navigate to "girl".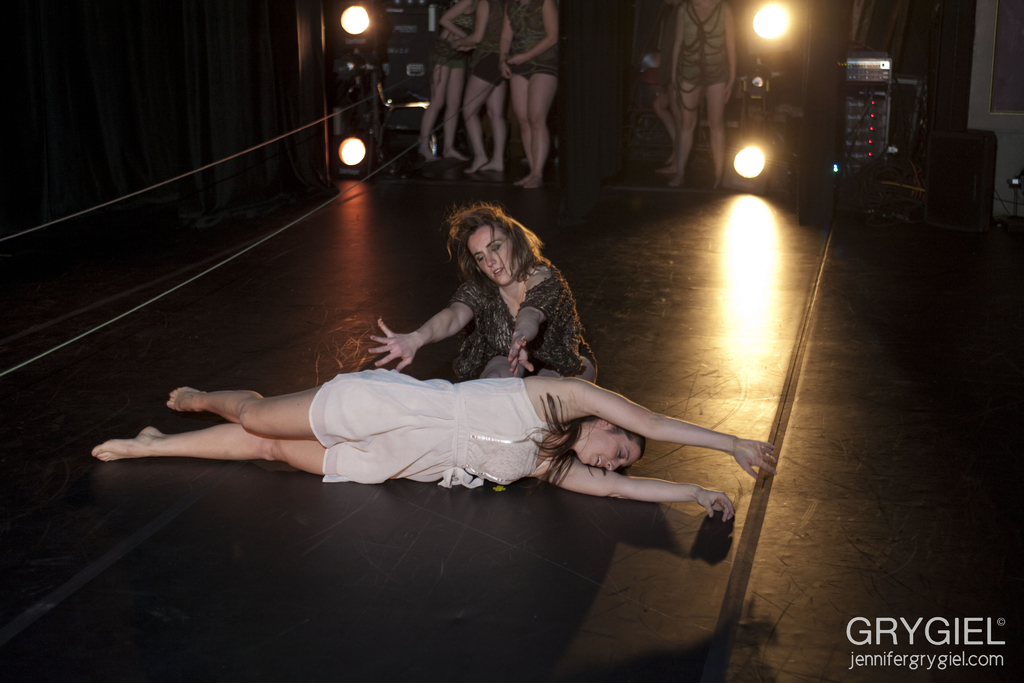
Navigation target: BBox(87, 371, 790, 559).
